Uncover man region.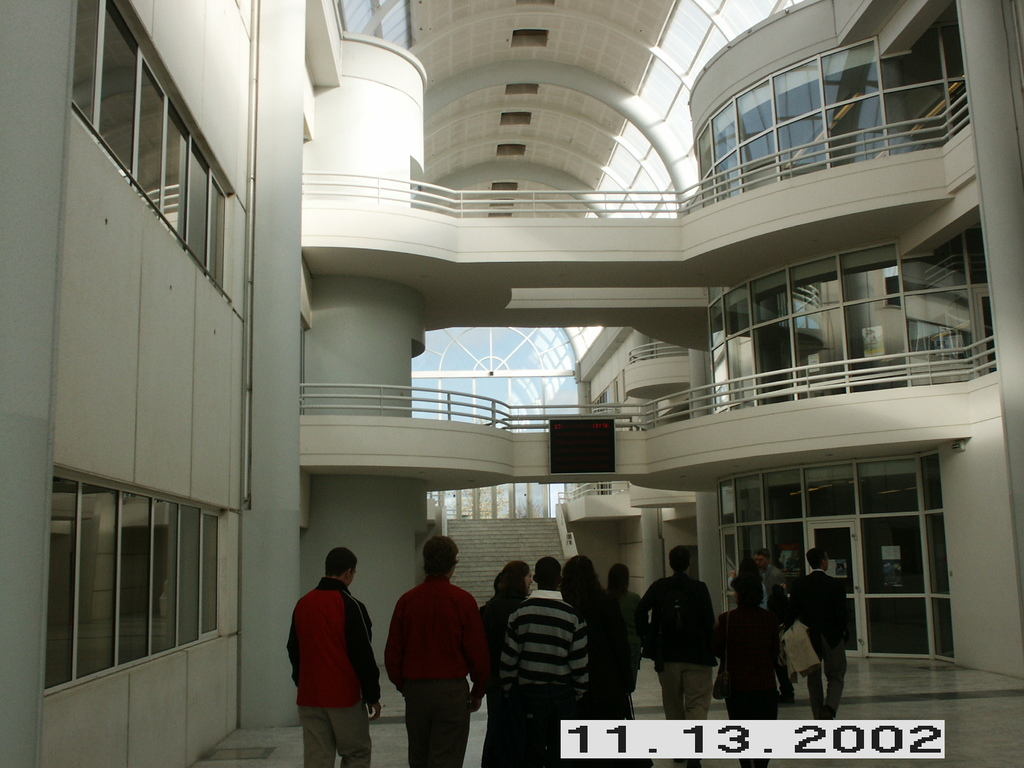
Uncovered: locate(380, 545, 491, 755).
